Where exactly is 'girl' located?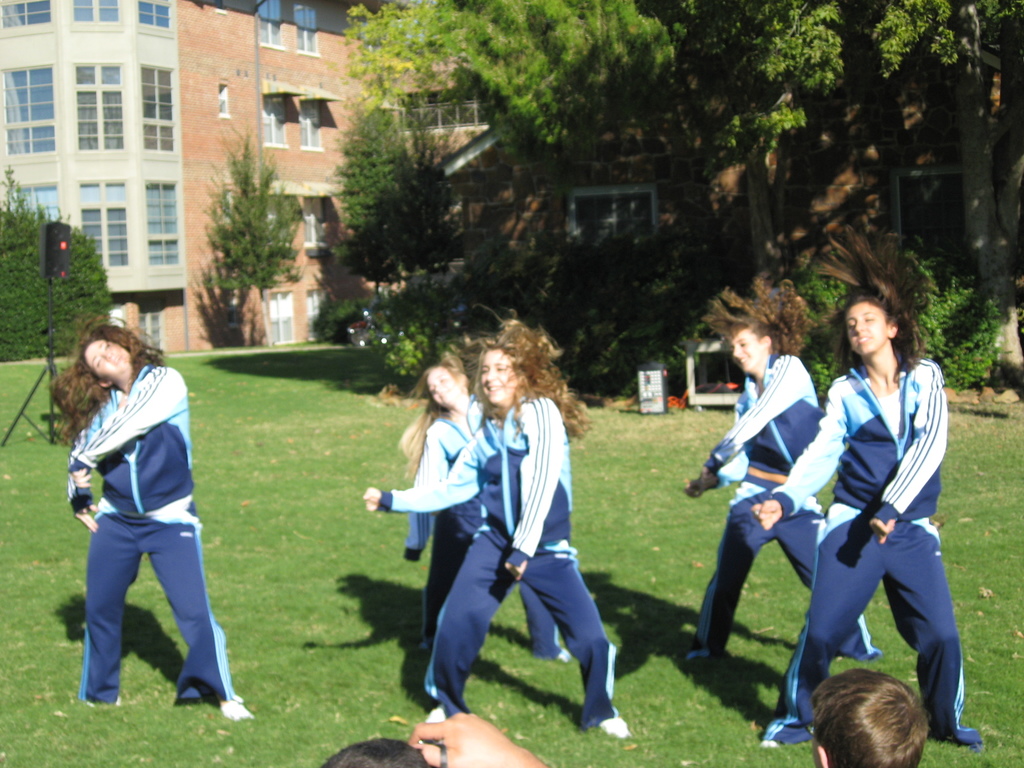
Its bounding box is [396, 351, 571, 664].
